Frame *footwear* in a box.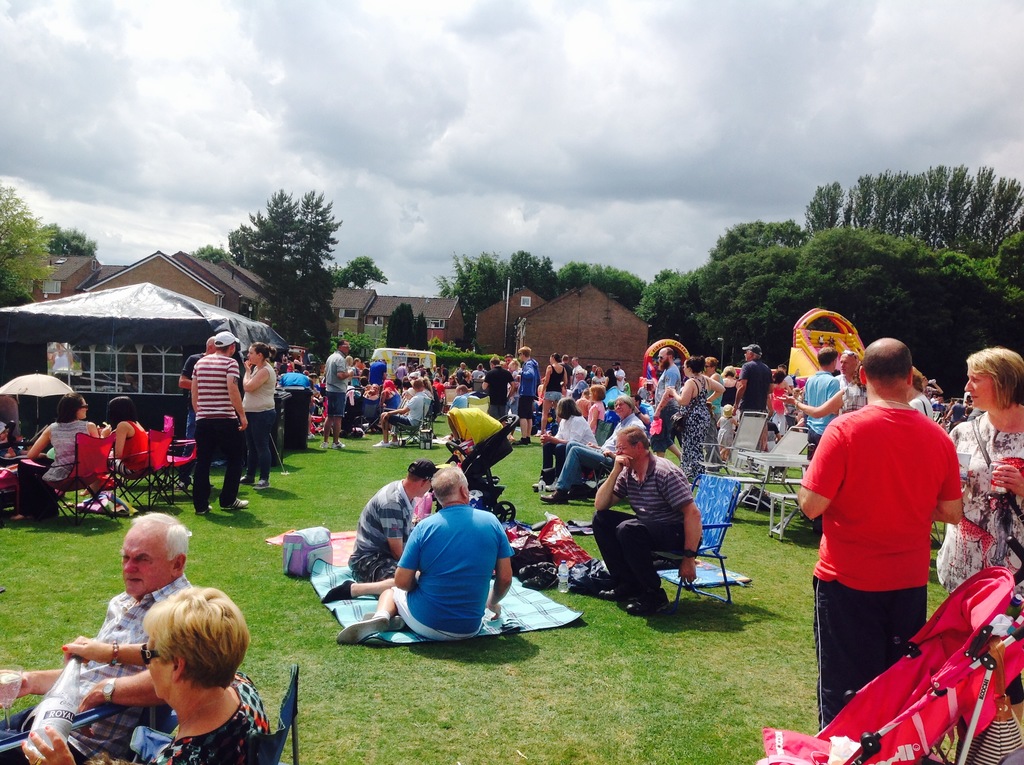
box(533, 478, 553, 493).
